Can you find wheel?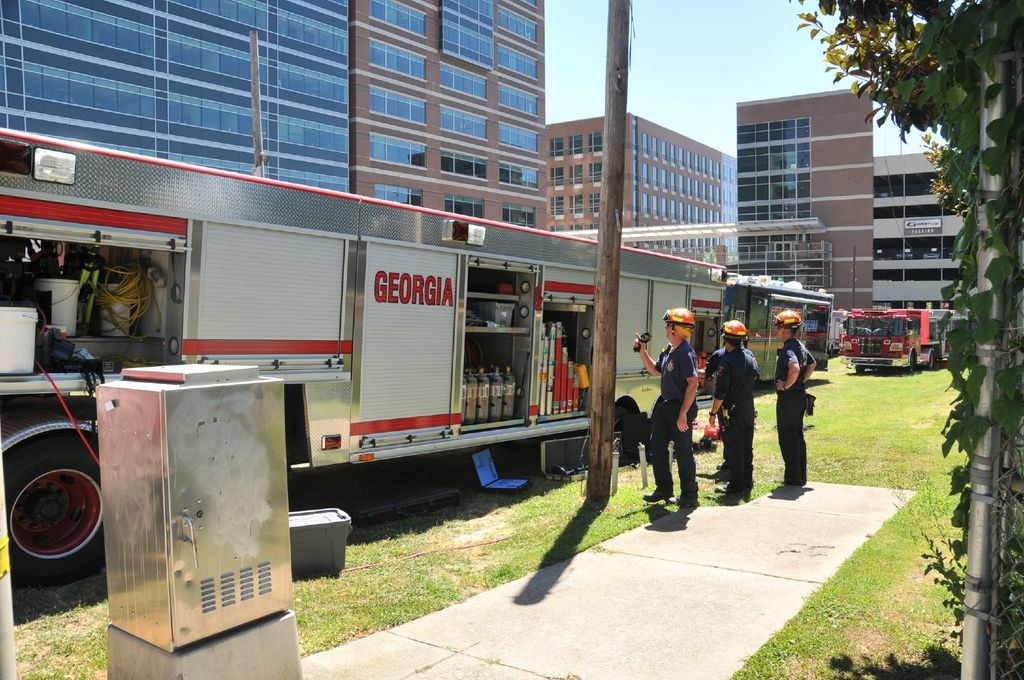
Yes, bounding box: (616,414,634,447).
